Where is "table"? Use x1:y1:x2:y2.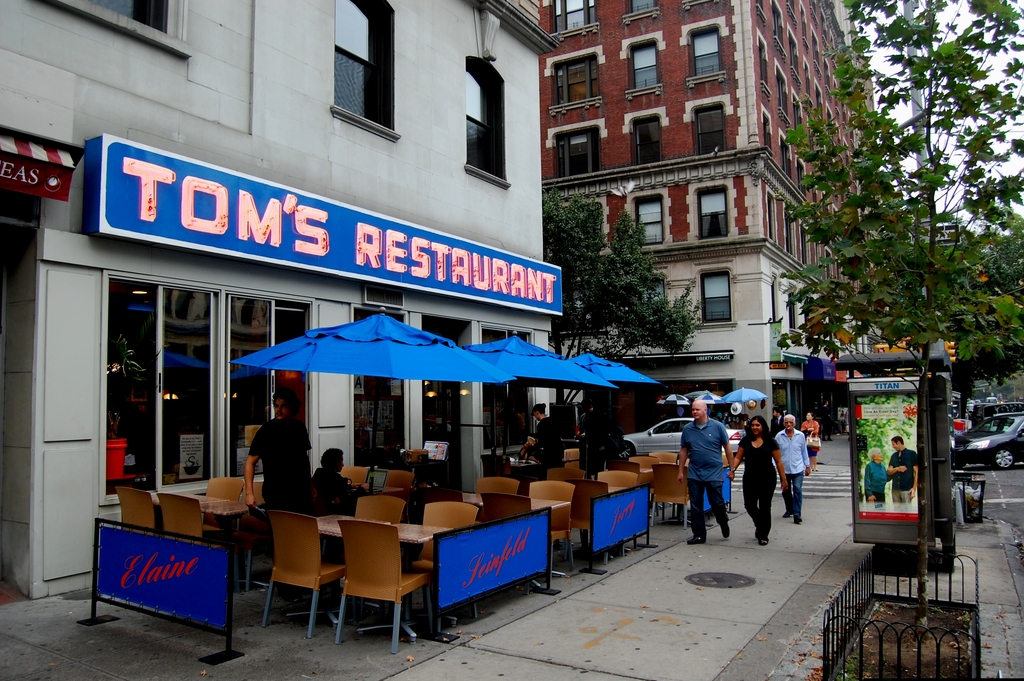
463:492:570:580.
